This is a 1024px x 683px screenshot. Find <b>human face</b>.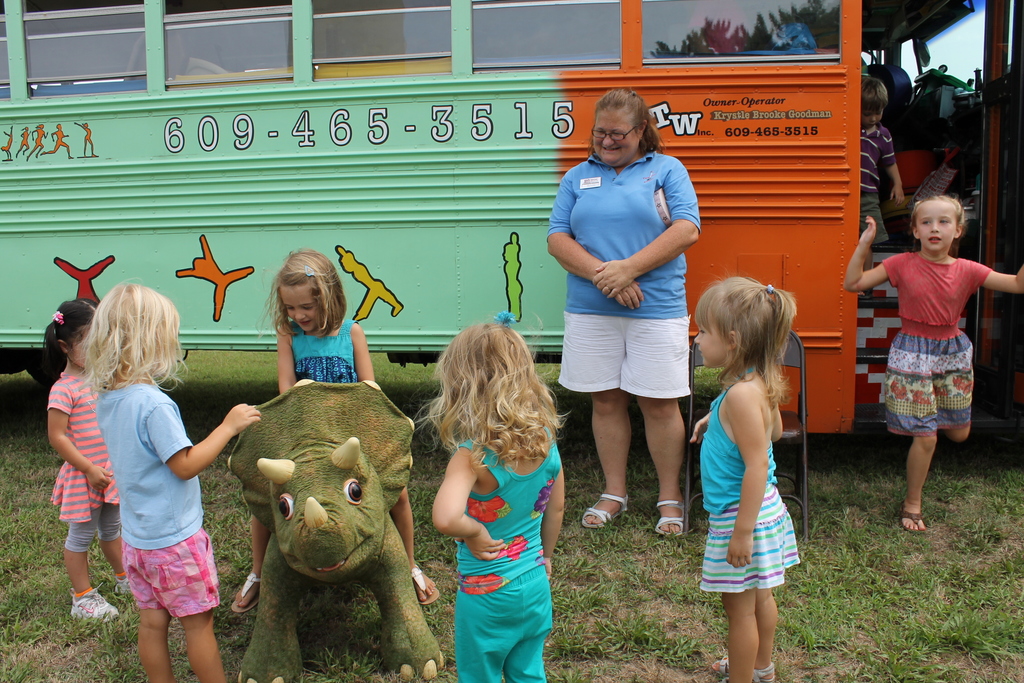
Bounding box: select_region(278, 277, 325, 334).
